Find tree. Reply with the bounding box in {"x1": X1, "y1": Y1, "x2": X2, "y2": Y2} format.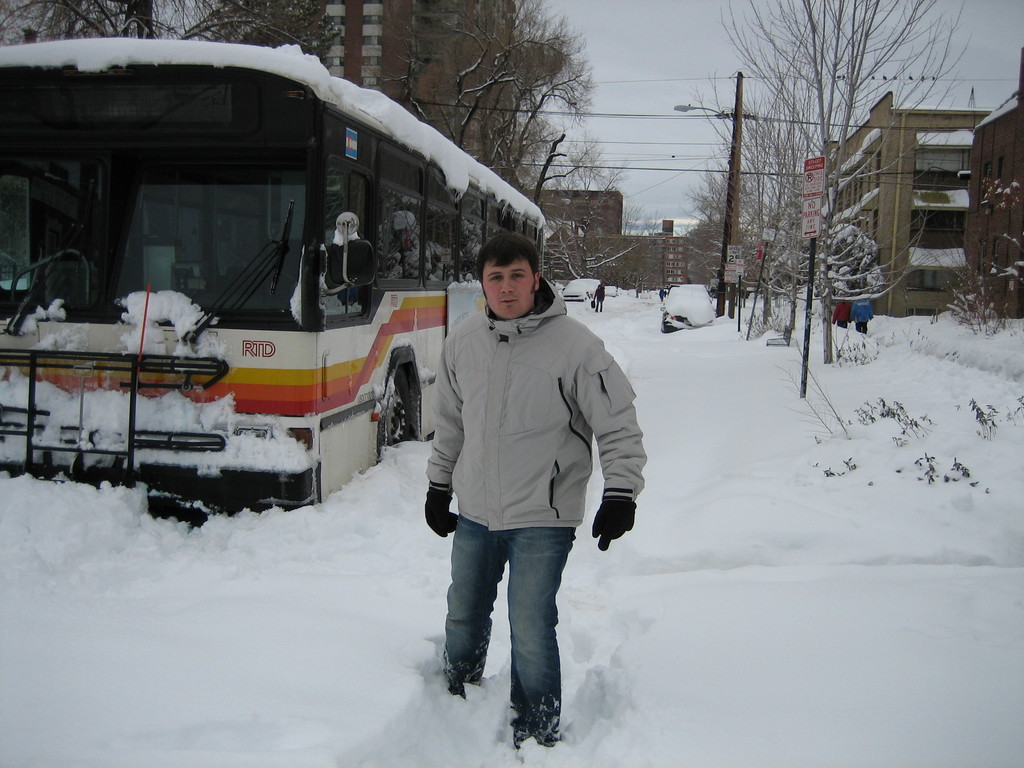
{"x1": 758, "y1": 48, "x2": 1020, "y2": 353}.
